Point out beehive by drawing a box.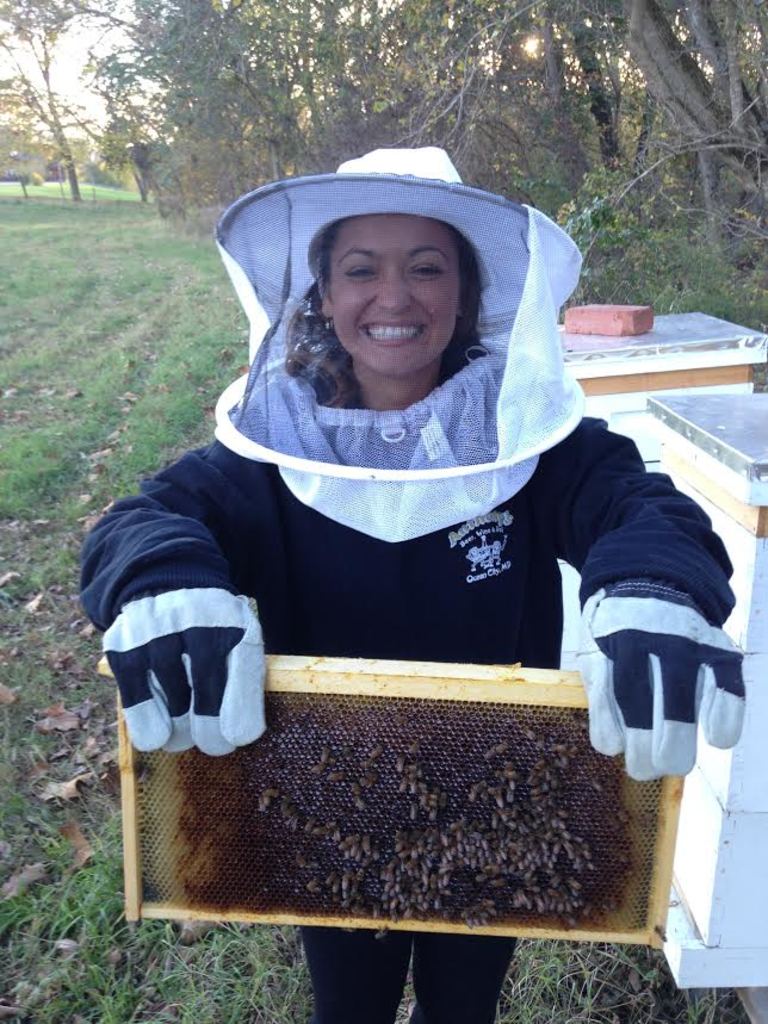
select_region(94, 653, 687, 954).
